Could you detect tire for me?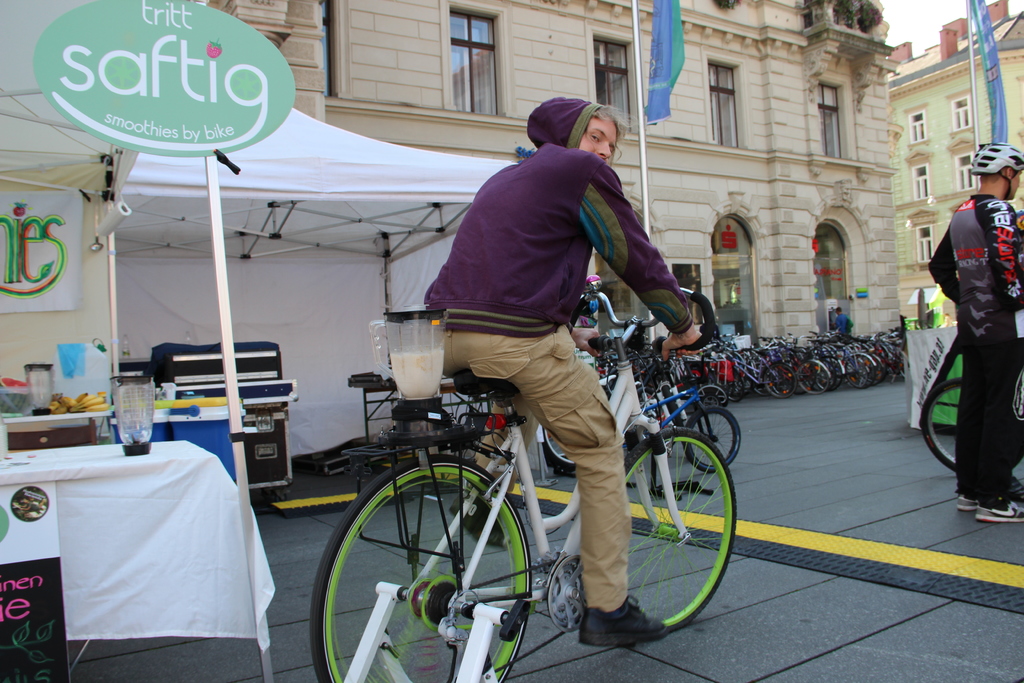
Detection result: (917,372,966,472).
